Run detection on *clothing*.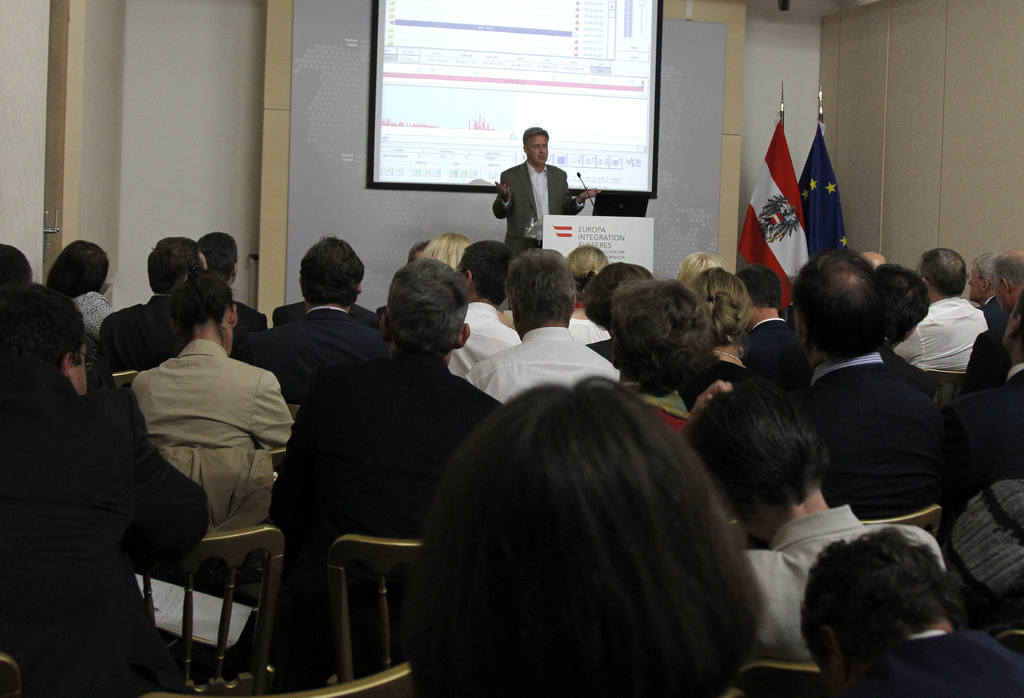
Result: box(943, 359, 1023, 534).
